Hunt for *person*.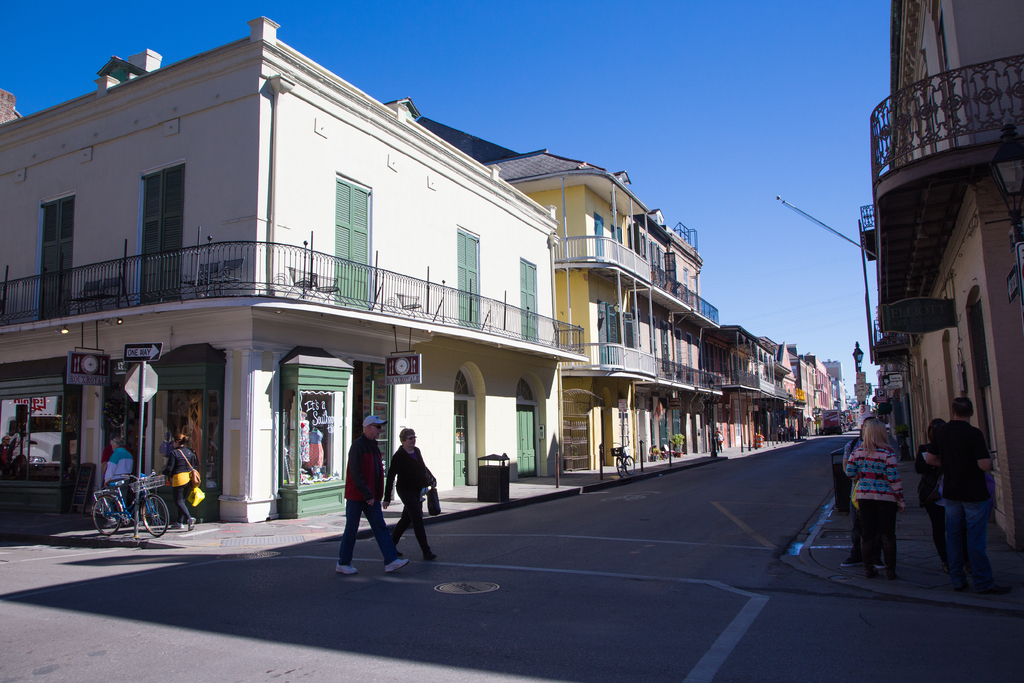
Hunted down at x1=927 y1=399 x2=998 y2=595.
